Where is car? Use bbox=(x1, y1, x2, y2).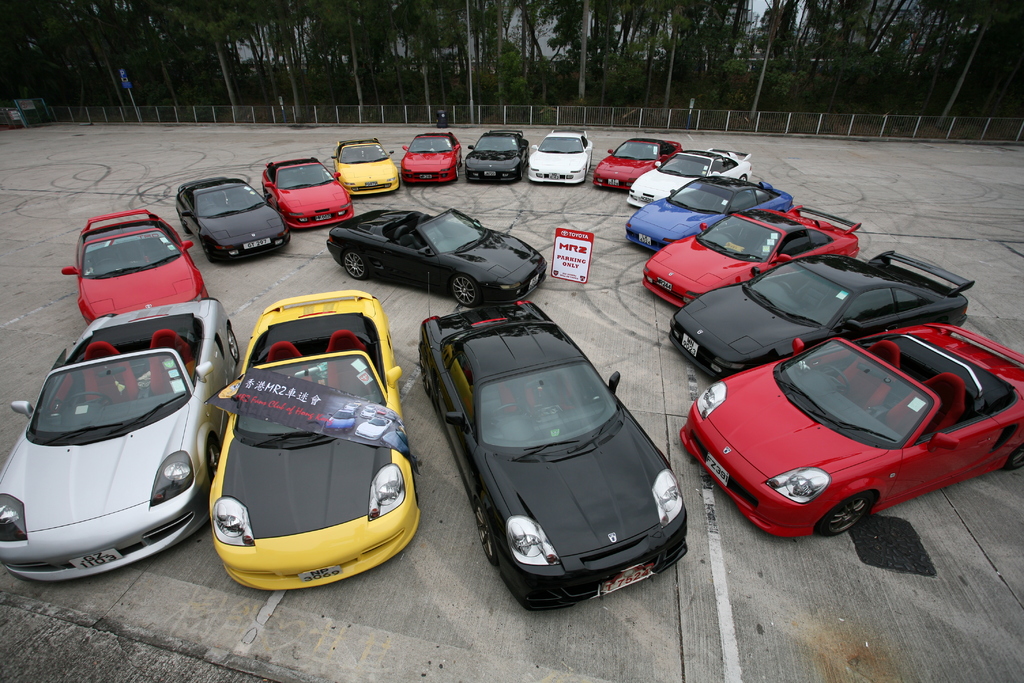
bbox=(461, 129, 530, 181).
